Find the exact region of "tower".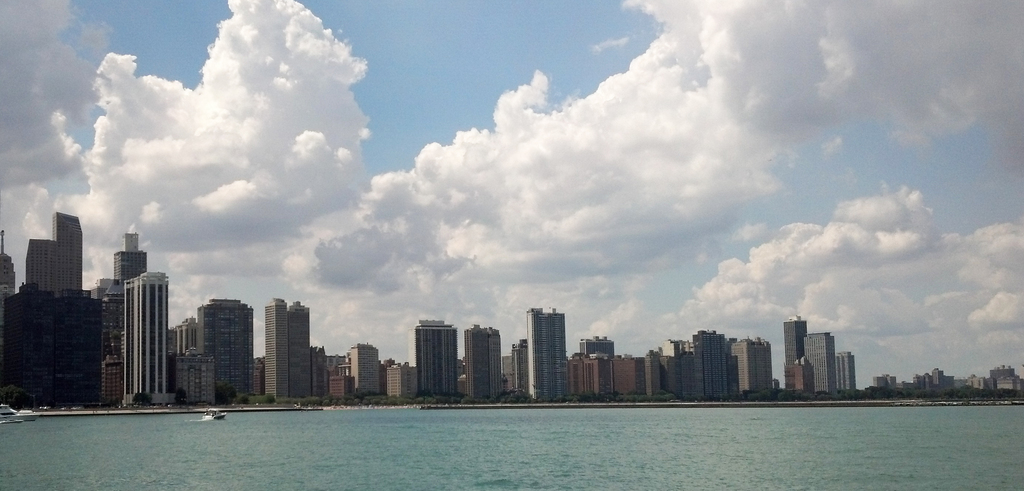
Exact region: pyautogui.locateOnScreen(780, 322, 803, 377).
